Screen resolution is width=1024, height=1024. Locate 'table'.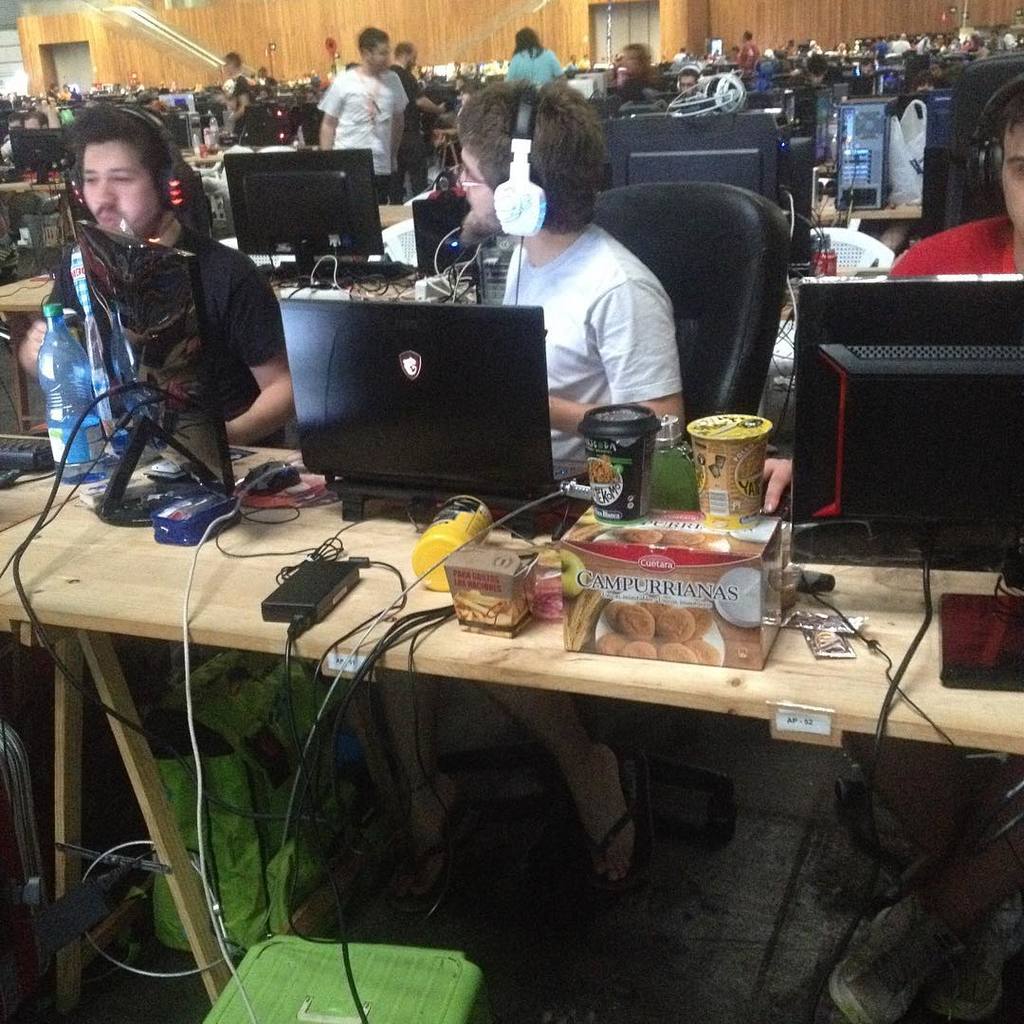
[left=190, top=155, right=222, bottom=163].
